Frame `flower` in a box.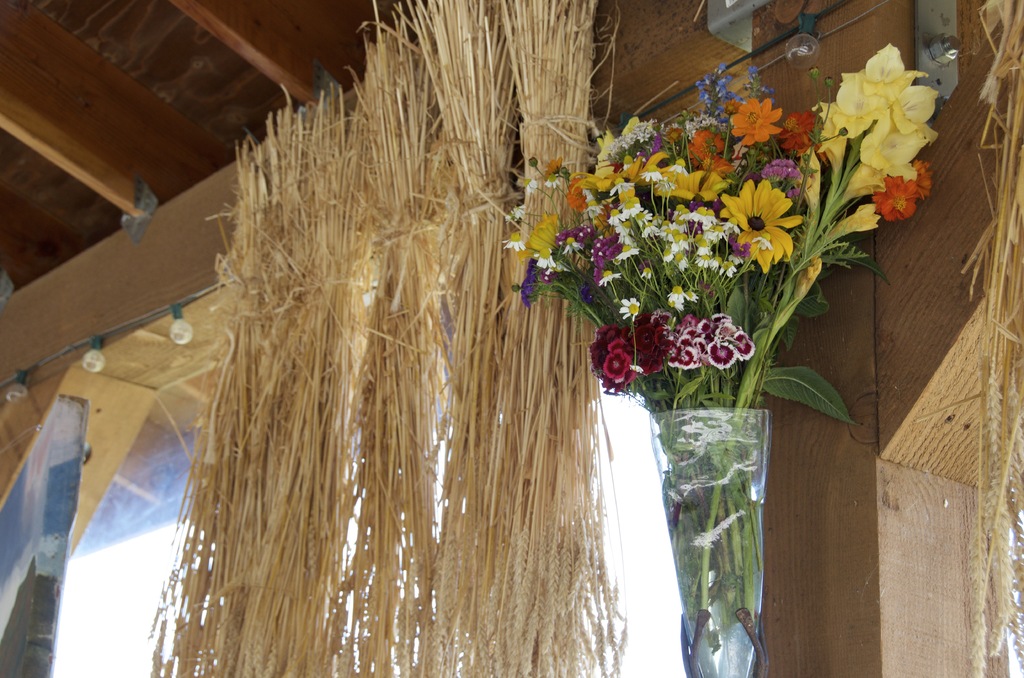
(x1=531, y1=244, x2=561, y2=271).
